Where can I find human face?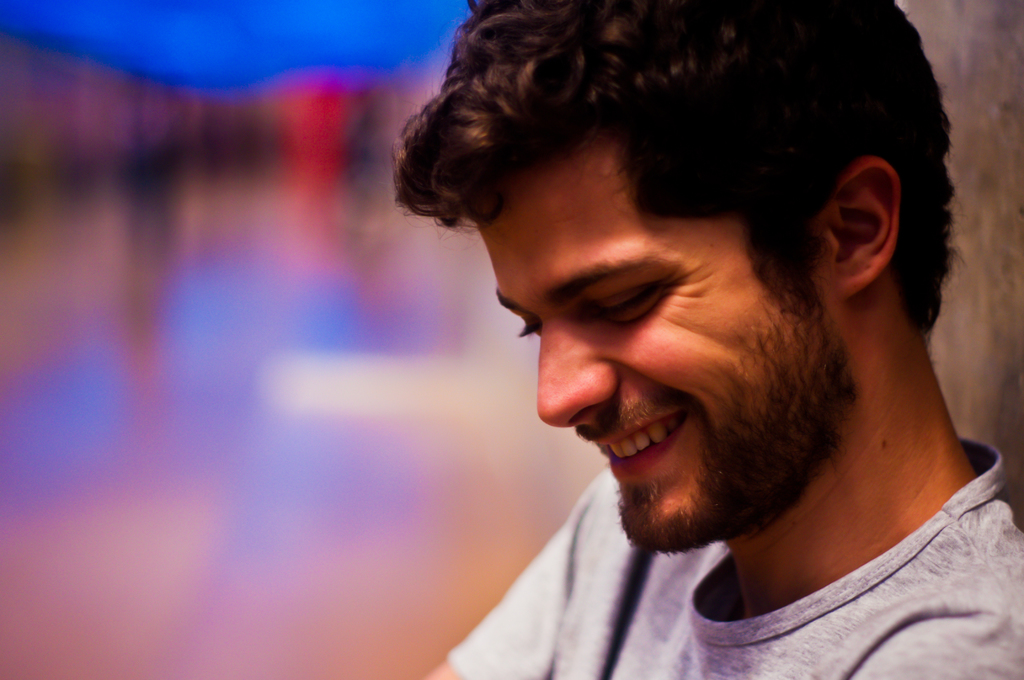
You can find it at select_region(472, 151, 826, 553).
